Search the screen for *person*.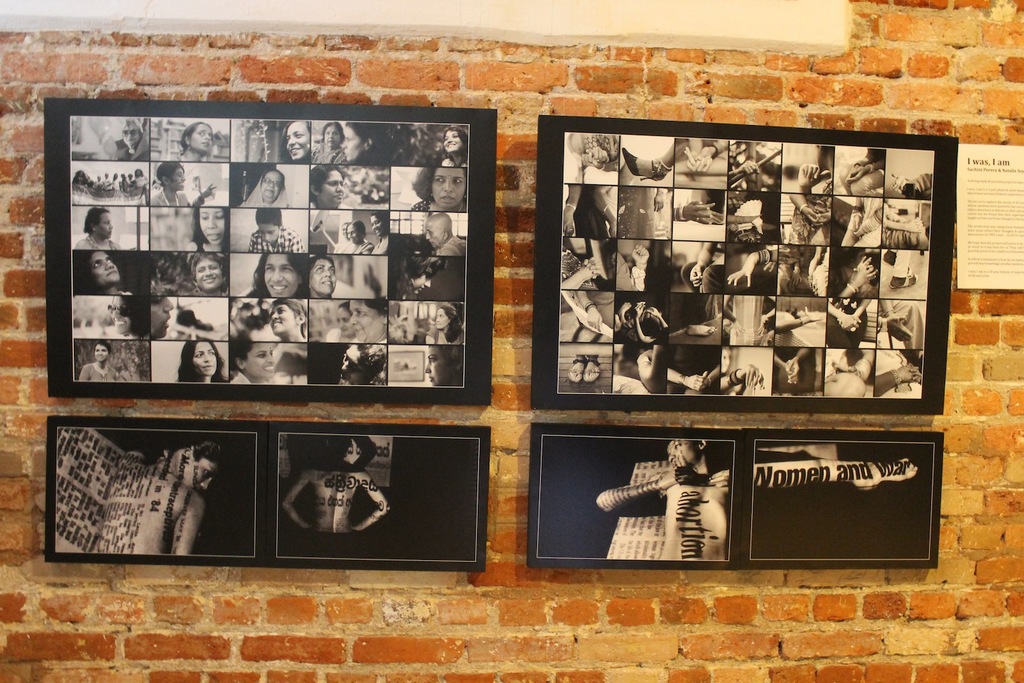
Found at <bbox>150, 294, 174, 343</bbox>.
